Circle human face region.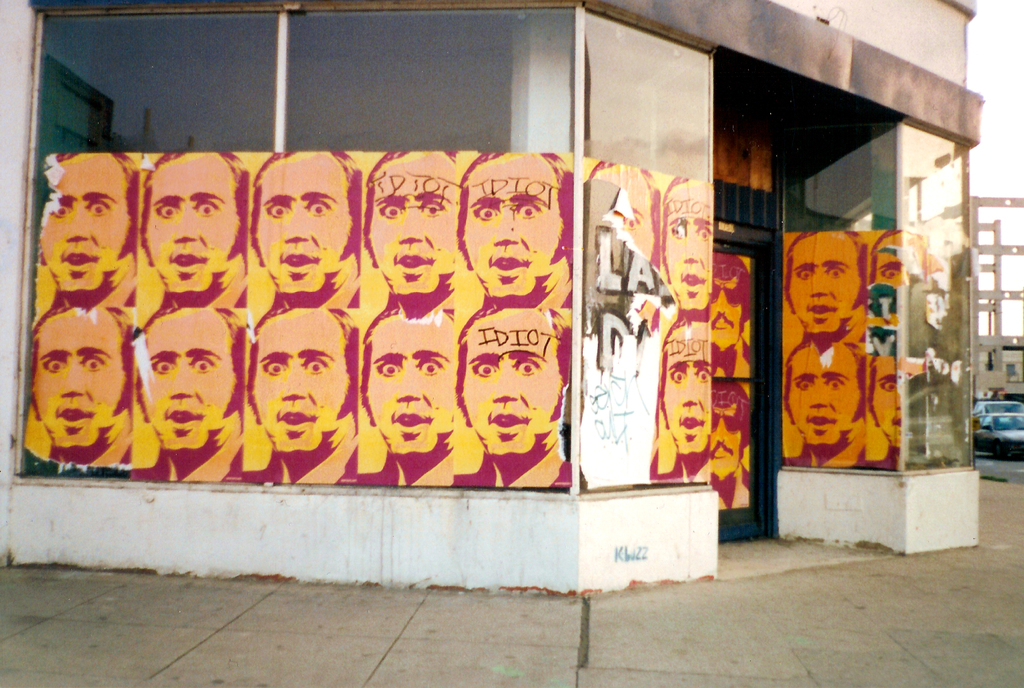
Region: BBox(663, 322, 714, 460).
